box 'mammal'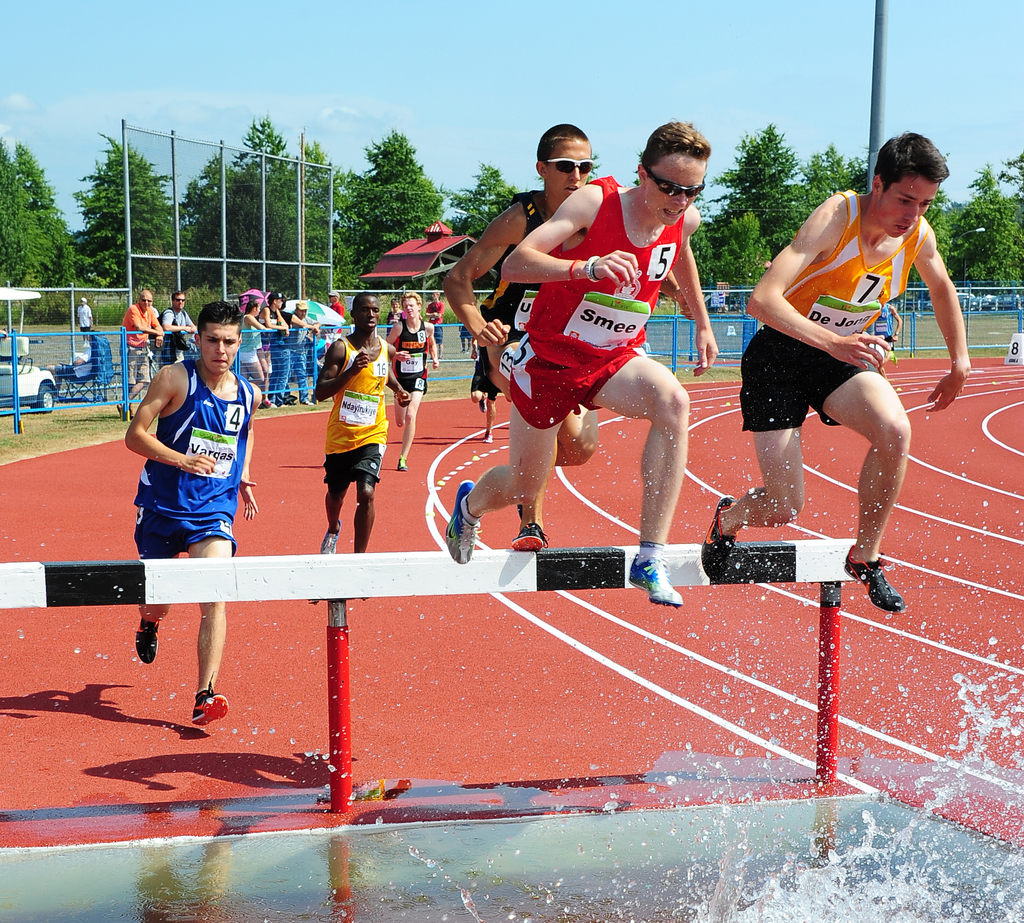
{"x1": 243, "y1": 299, "x2": 270, "y2": 389}
